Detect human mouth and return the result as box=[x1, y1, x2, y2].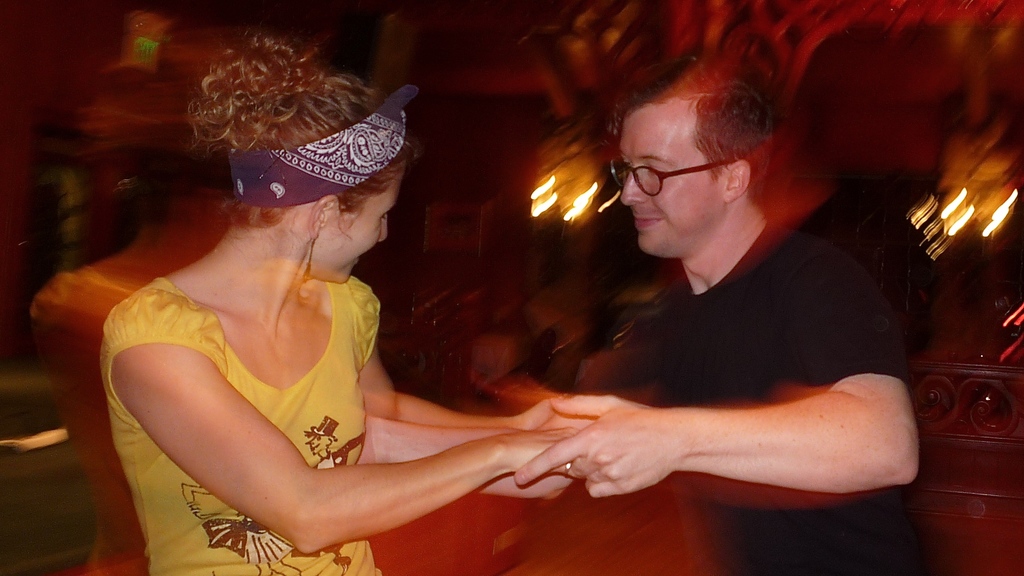
box=[633, 217, 663, 229].
